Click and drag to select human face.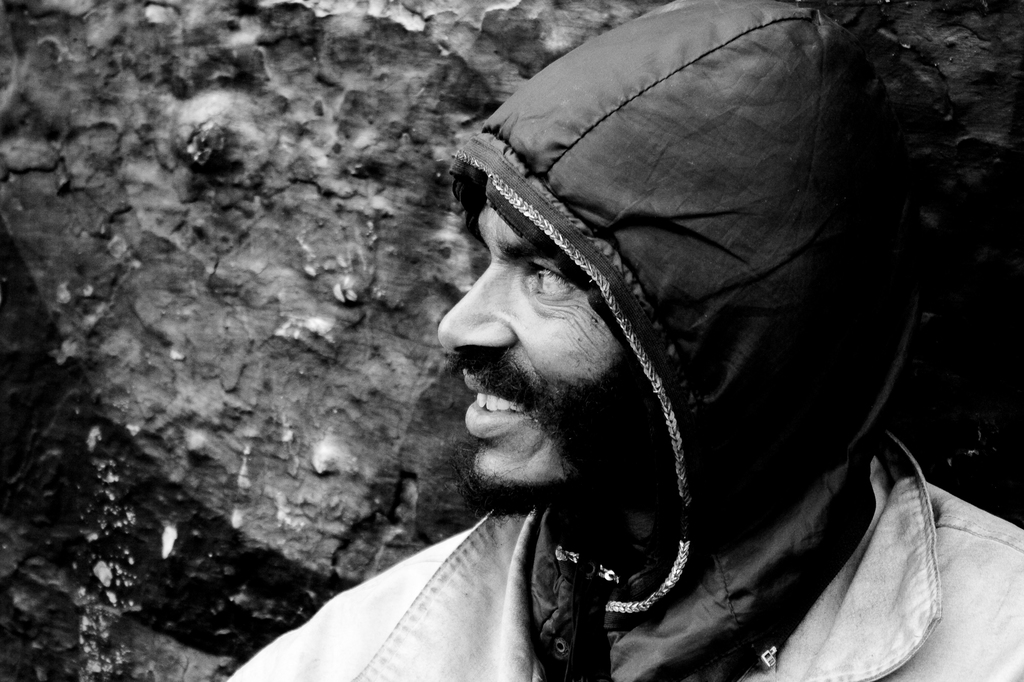
Selection: rect(438, 206, 623, 480).
